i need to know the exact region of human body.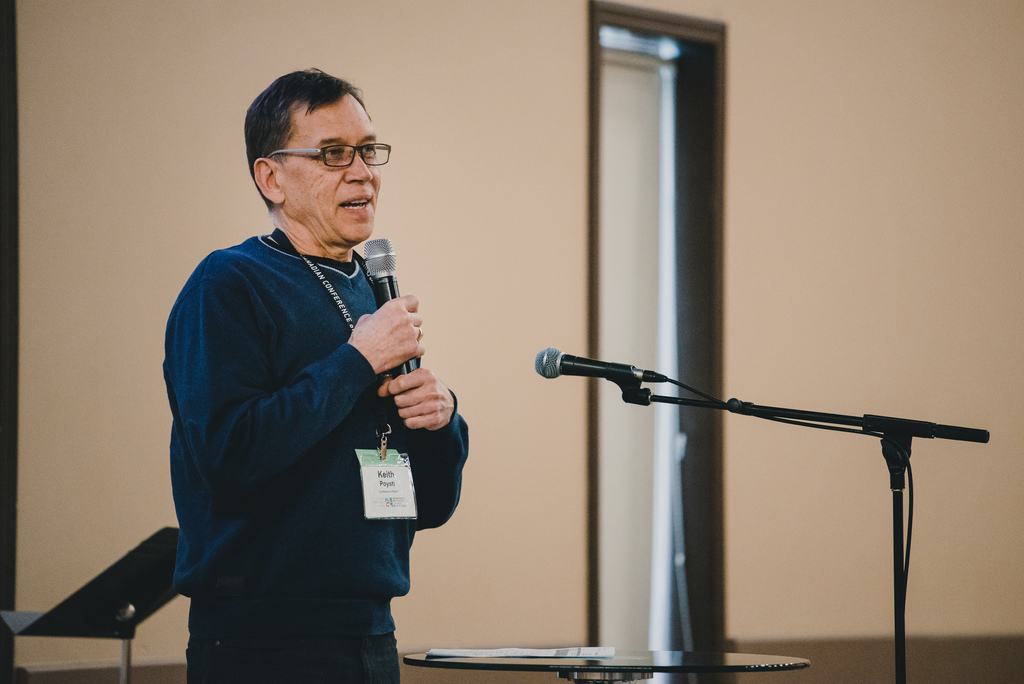
Region: 101/83/492/683.
